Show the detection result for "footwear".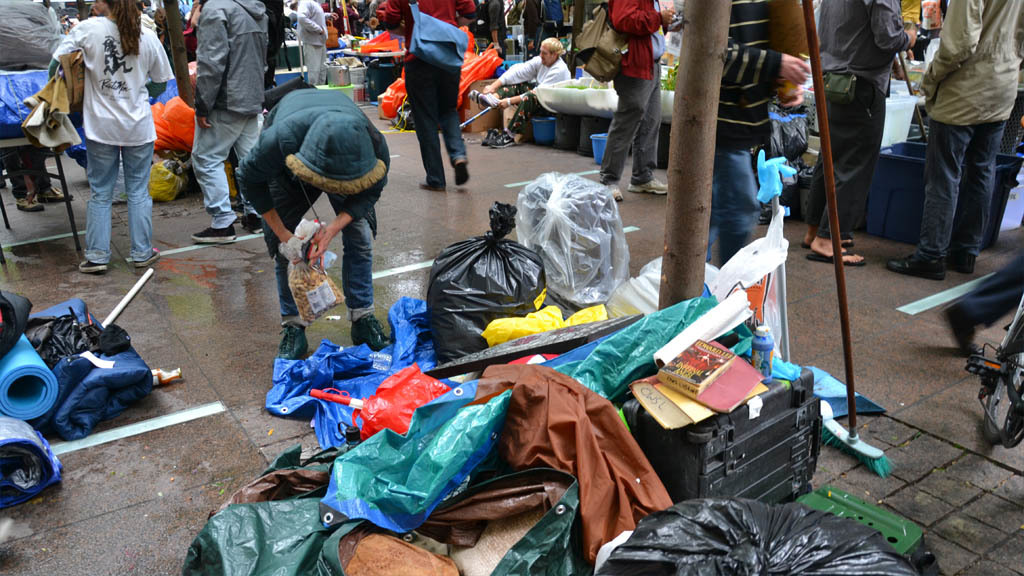
x1=279 y1=315 x2=319 y2=362.
